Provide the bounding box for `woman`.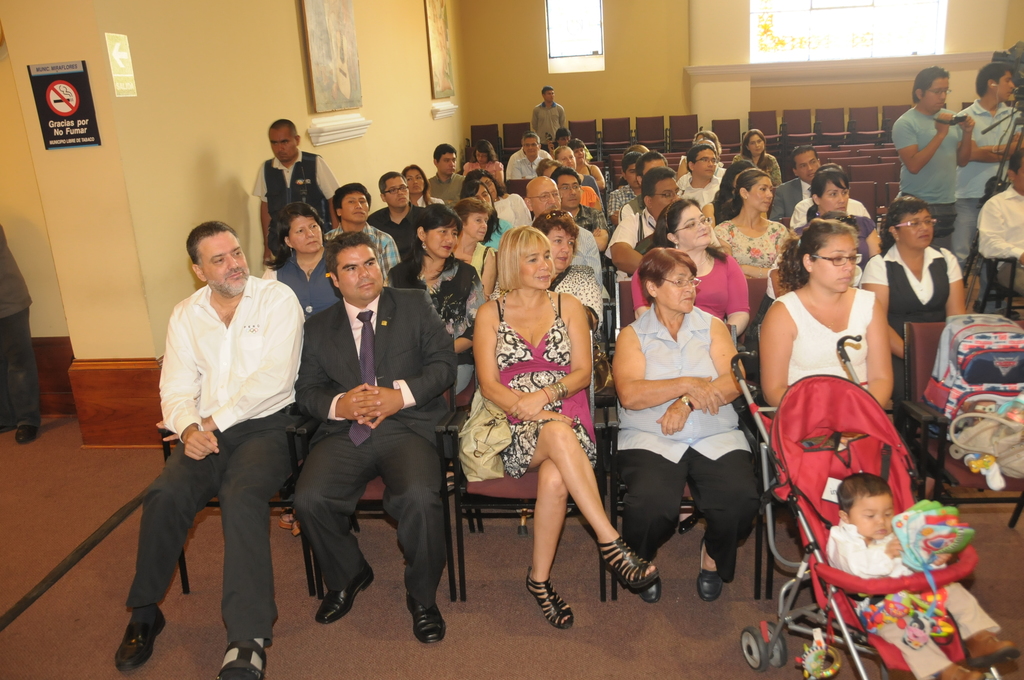
x1=630 y1=196 x2=752 y2=337.
